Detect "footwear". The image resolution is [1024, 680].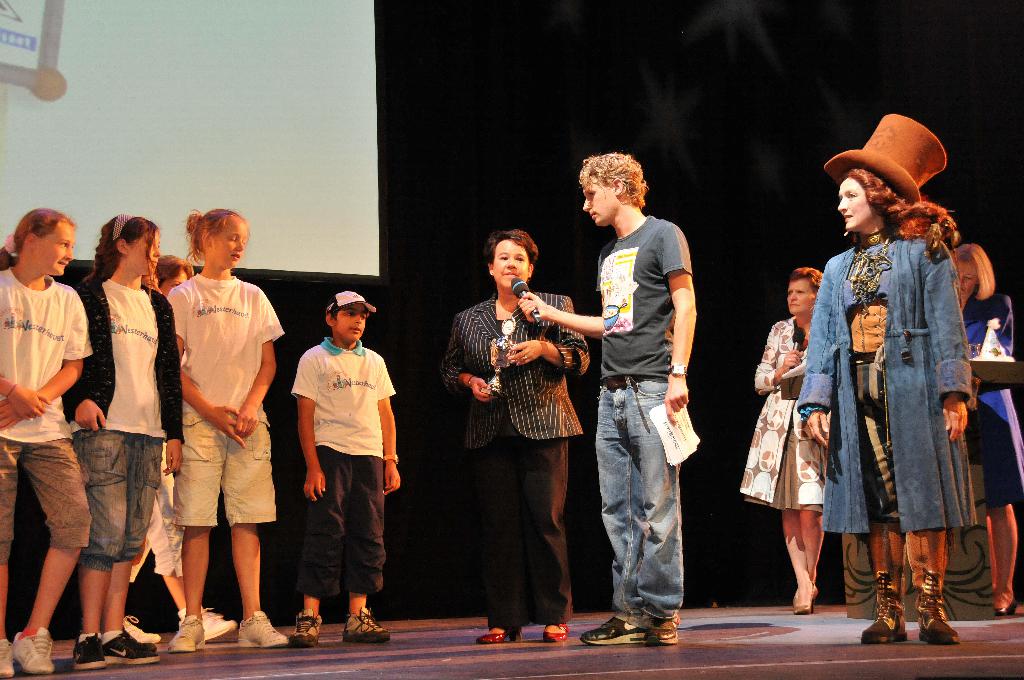
bbox=[904, 526, 961, 647].
